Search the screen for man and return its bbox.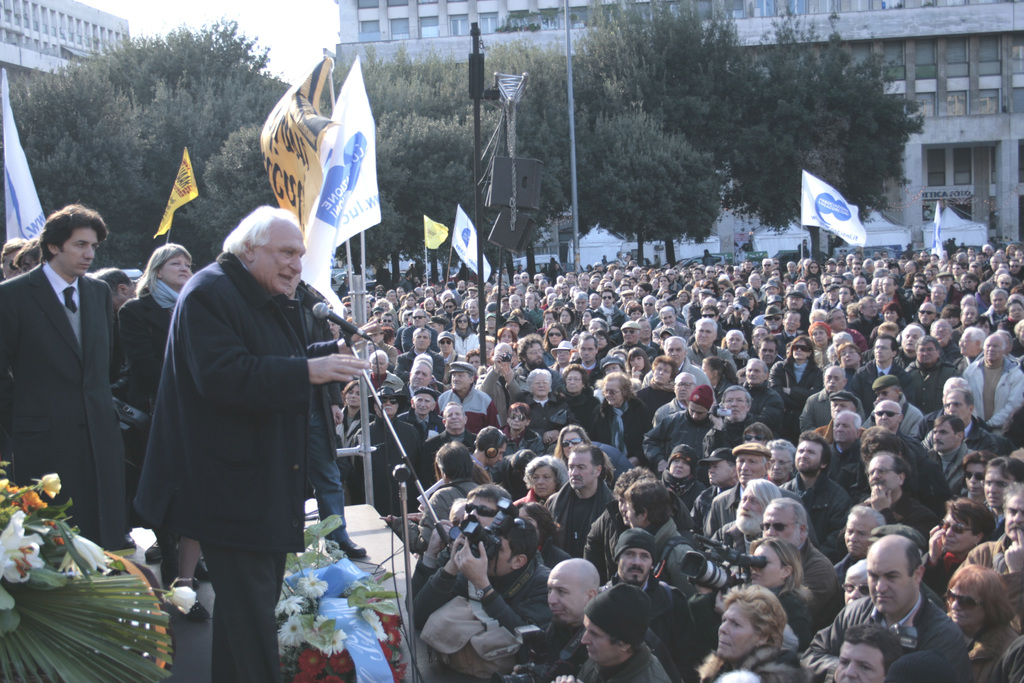
Found: 403, 312, 436, 340.
